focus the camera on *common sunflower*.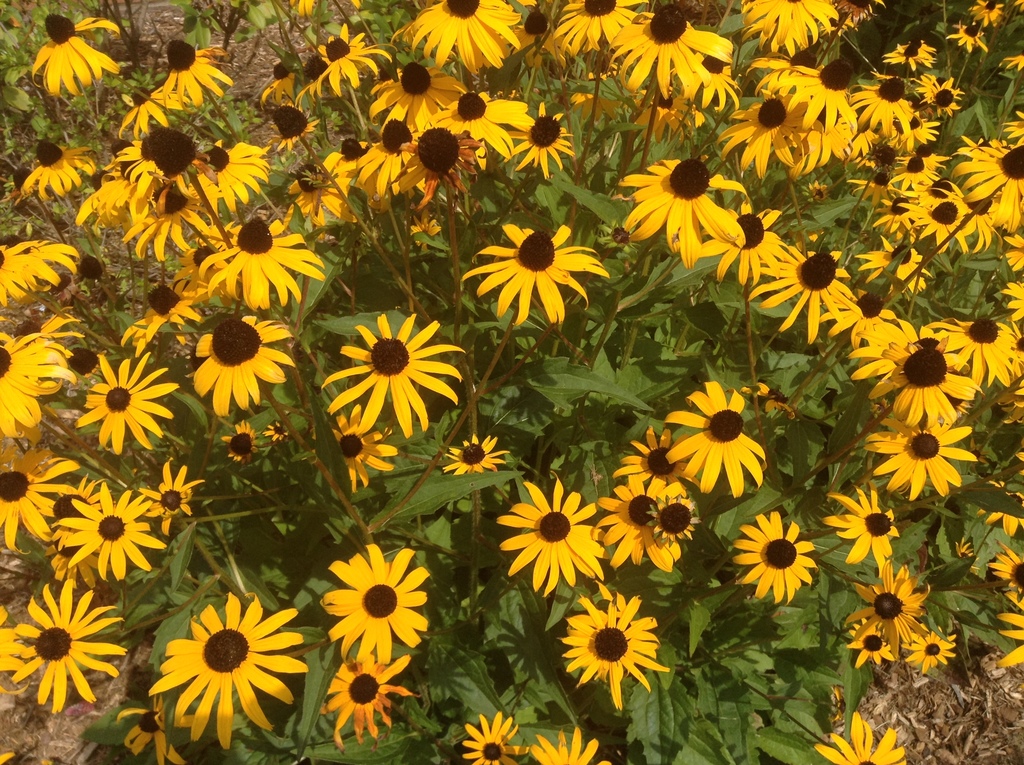
Focus region: l=79, t=170, r=145, b=226.
